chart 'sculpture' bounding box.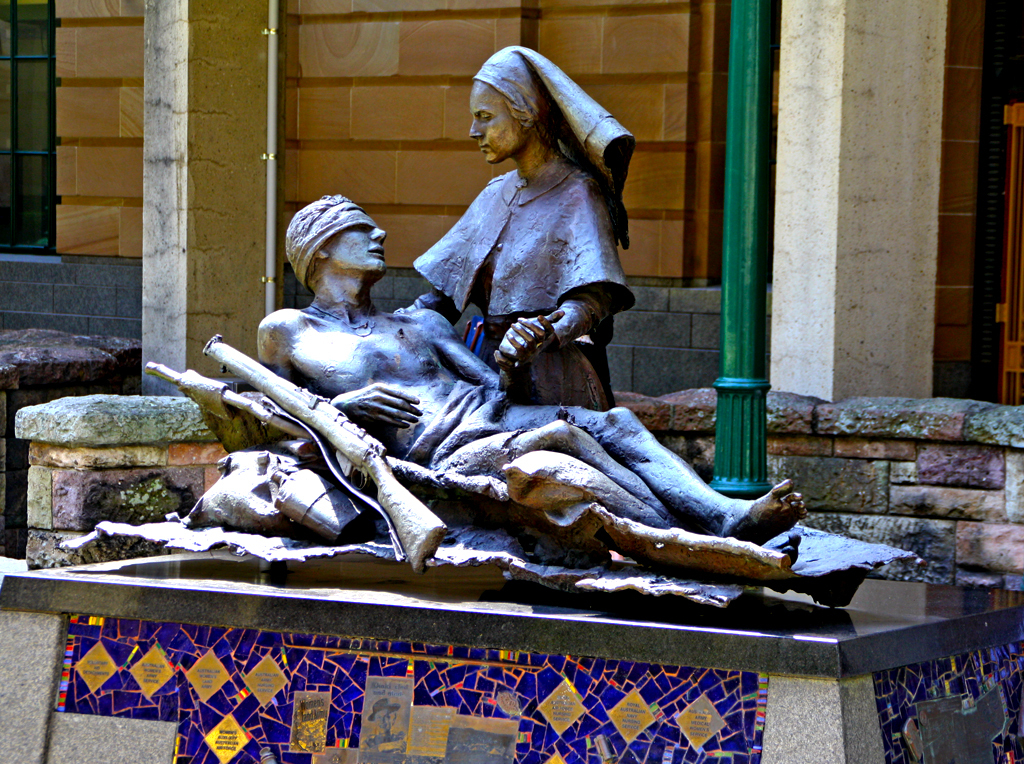
Charted: [left=145, top=194, right=885, bottom=618].
